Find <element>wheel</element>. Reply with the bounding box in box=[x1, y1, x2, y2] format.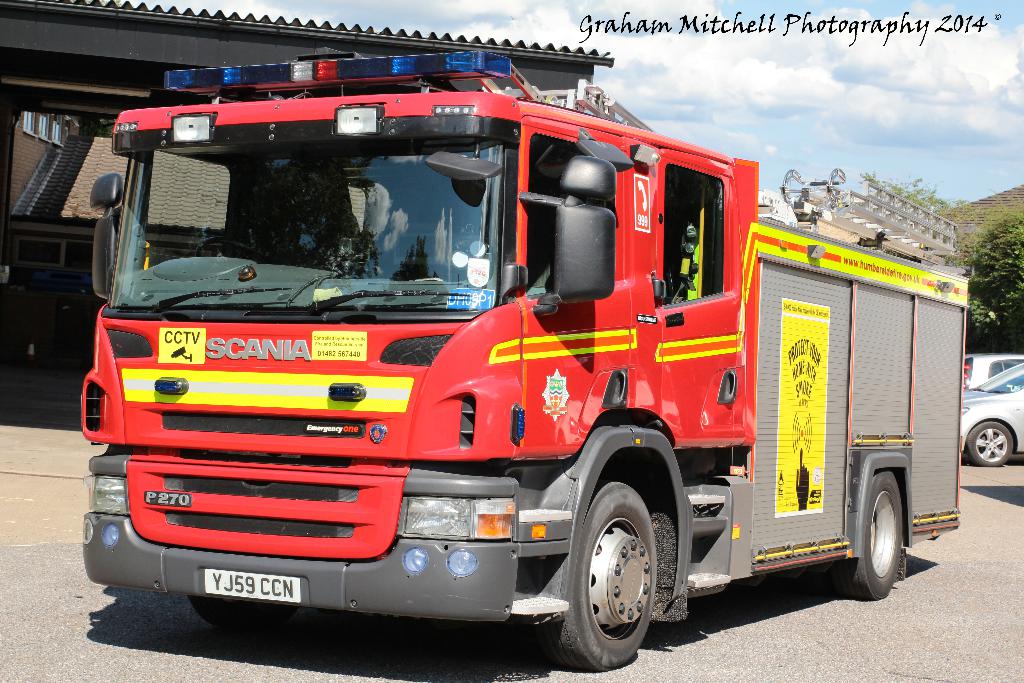
box=[188, 596, 297, 627].
